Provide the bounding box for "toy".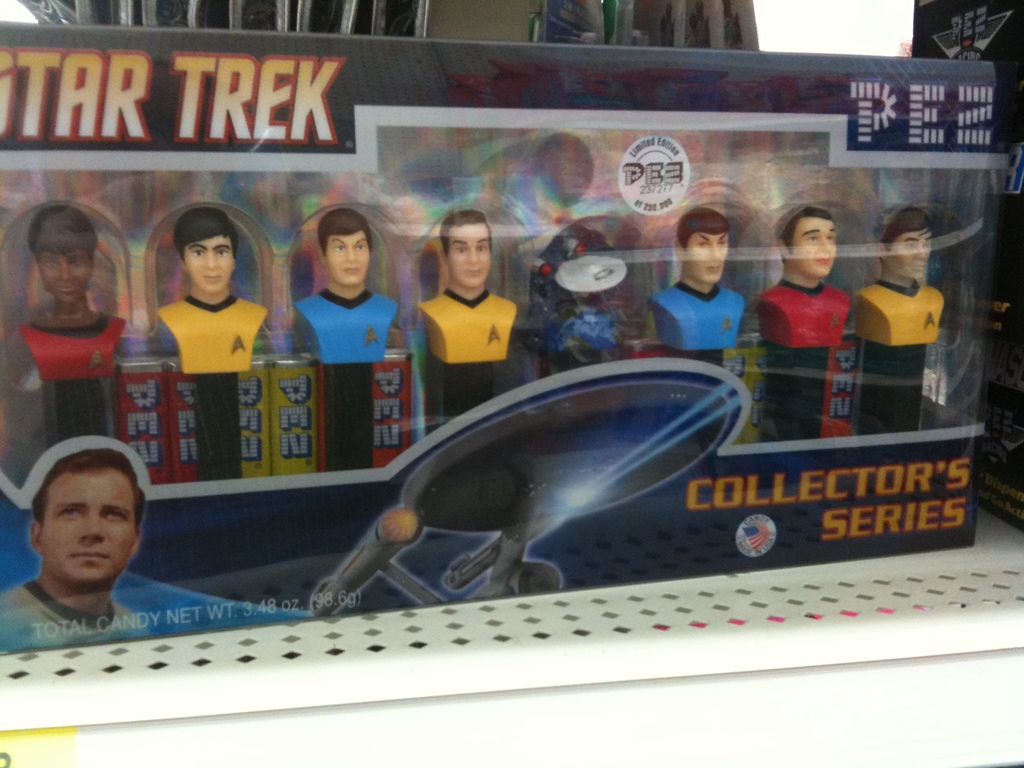
detection(746, 207, 860, 443).
